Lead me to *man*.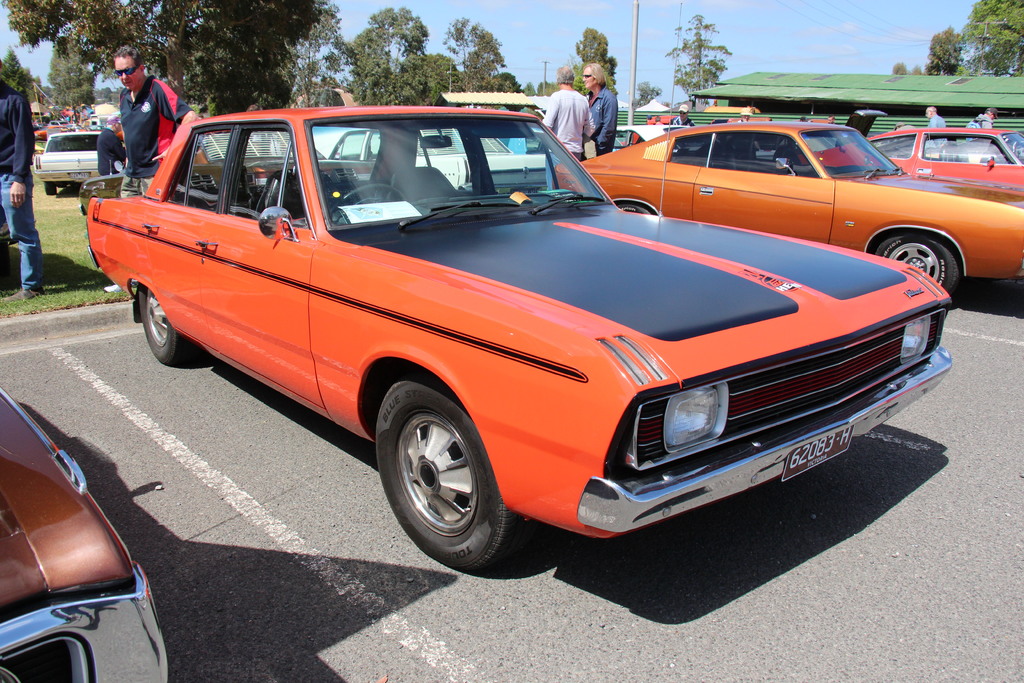
Lead to [left=668, top=105, right=695, bottom=128].
